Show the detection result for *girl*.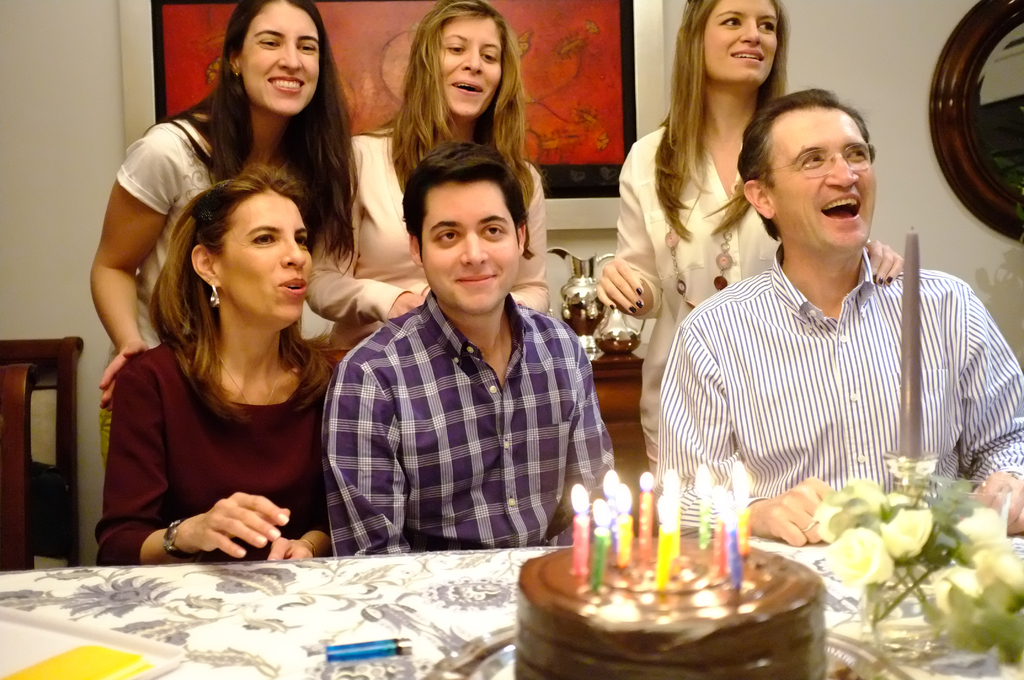
detection(594, 0, 904, 467).
